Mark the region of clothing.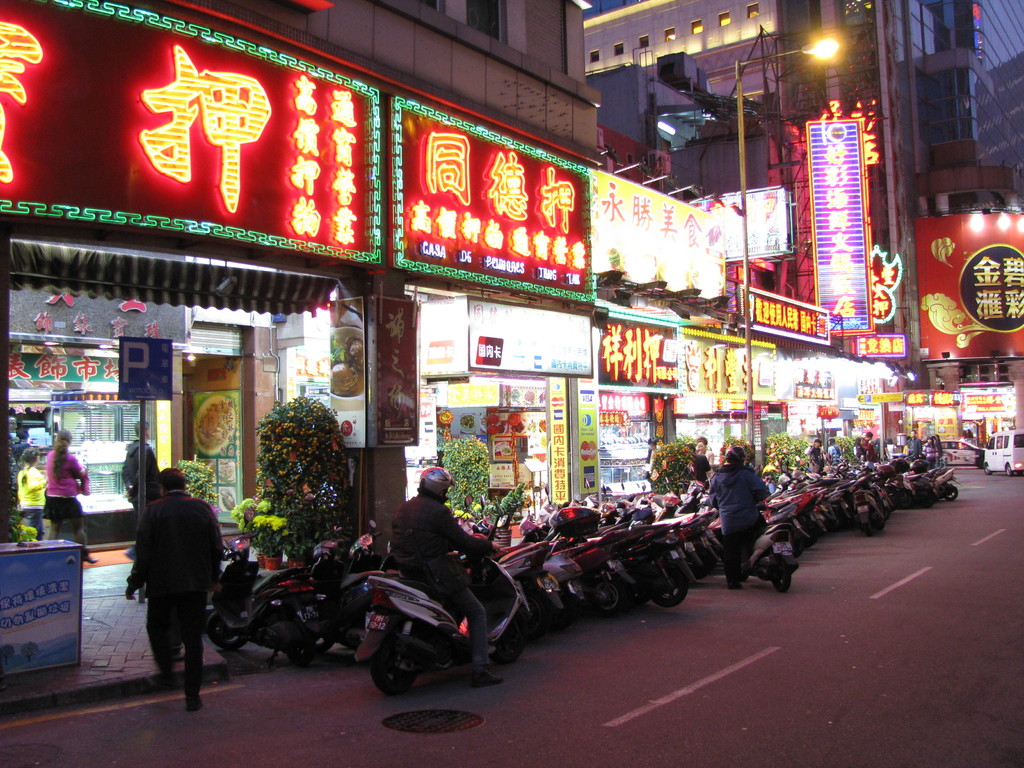
Region: (382, 482, 499, 647).
